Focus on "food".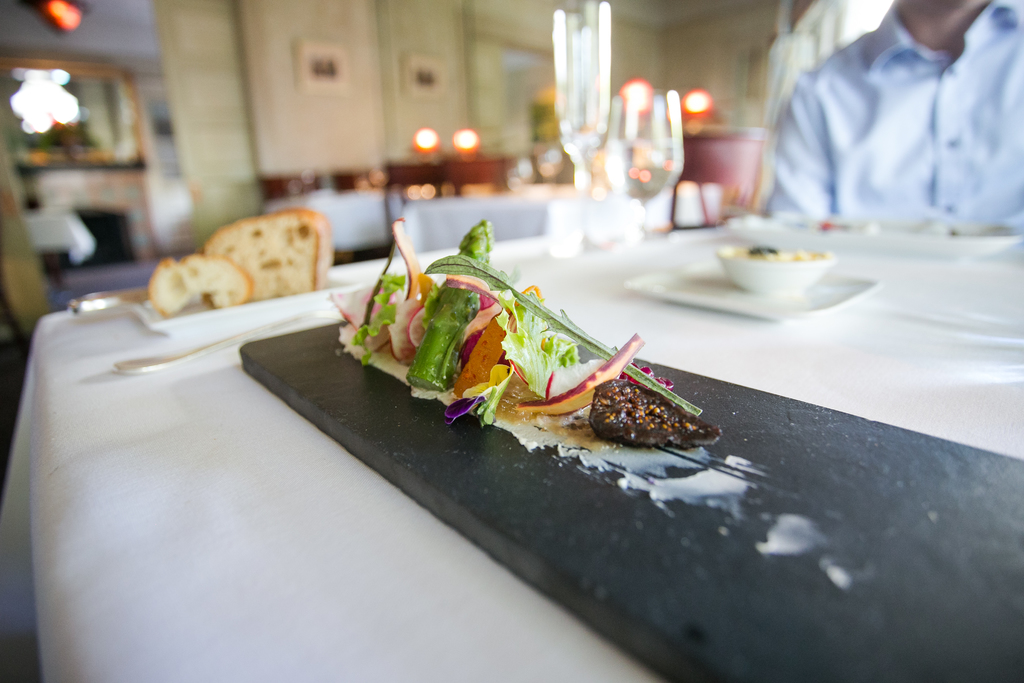
Focused at <region>394, 249, 709, 450</region>.
